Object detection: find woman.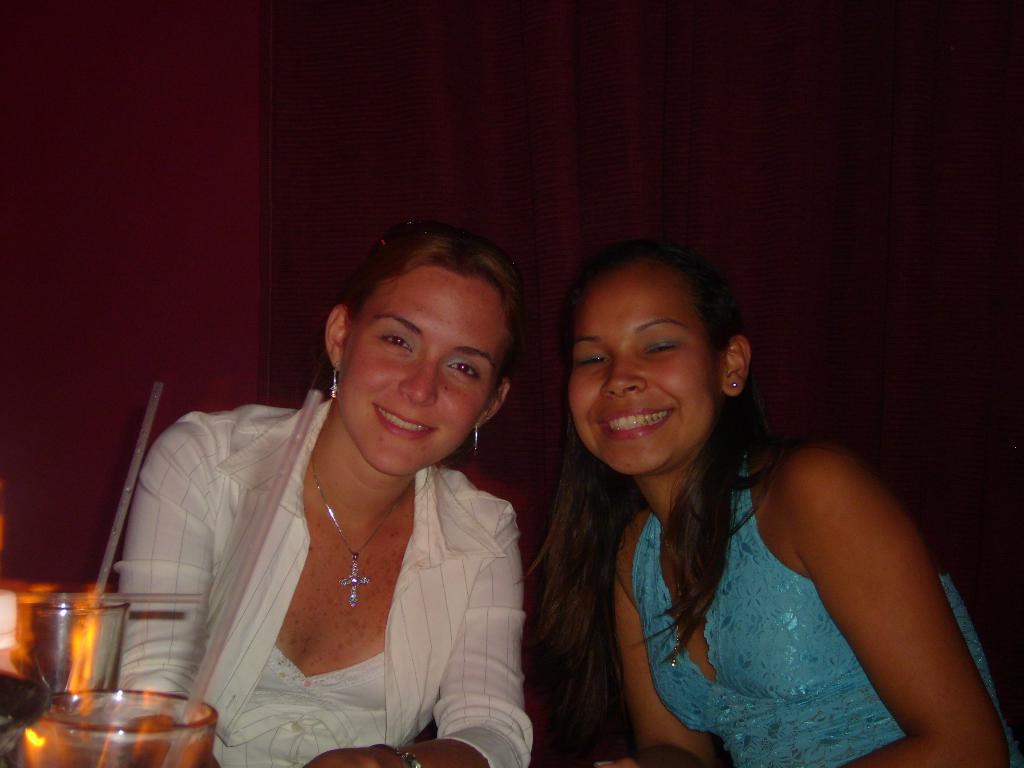
116,223,529,767.
